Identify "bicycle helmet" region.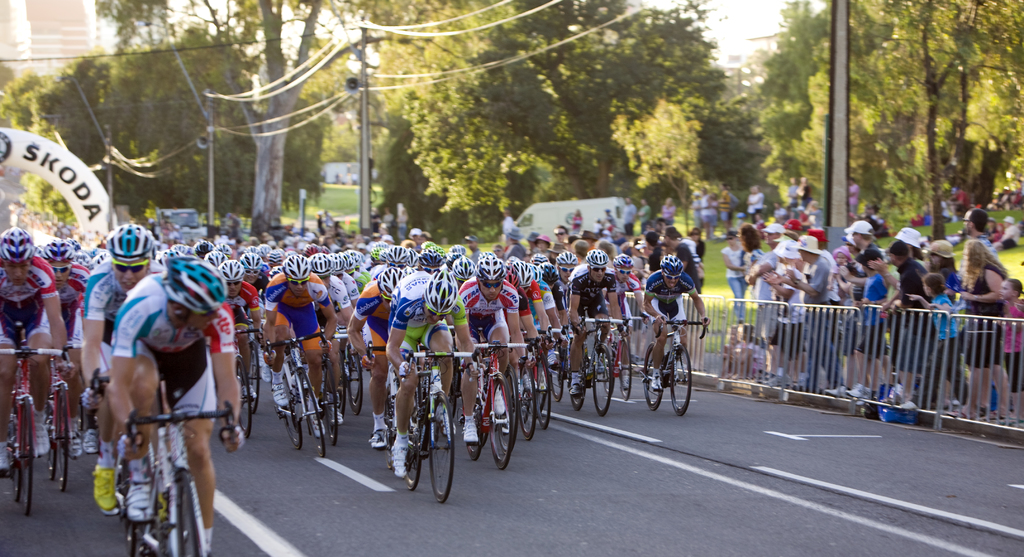
Region: left=586, top=249, right=609, bottom=264.
